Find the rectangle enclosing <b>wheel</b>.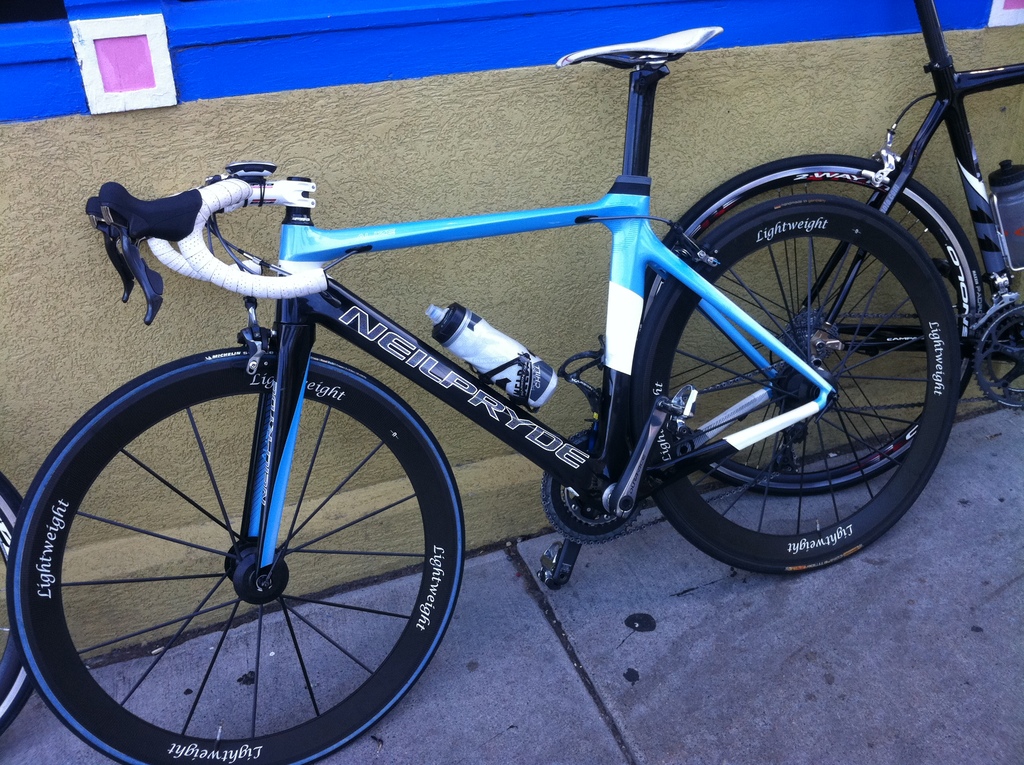
locate(5, 345, 465, 764).
